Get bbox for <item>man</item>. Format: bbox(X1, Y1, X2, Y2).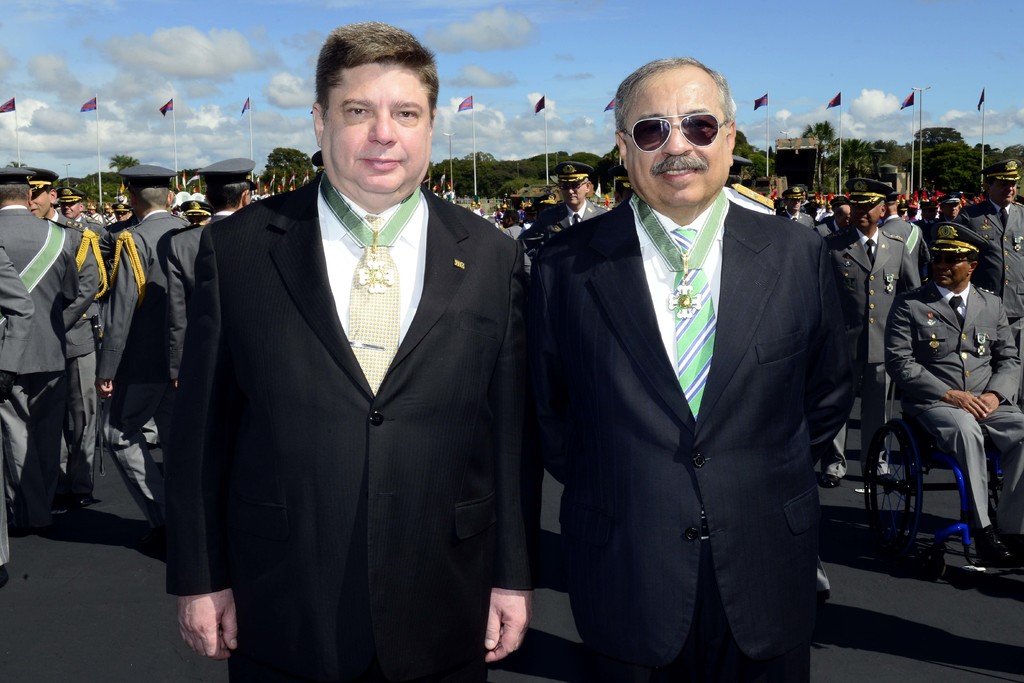
bbox(21, 160, 100, 506).
